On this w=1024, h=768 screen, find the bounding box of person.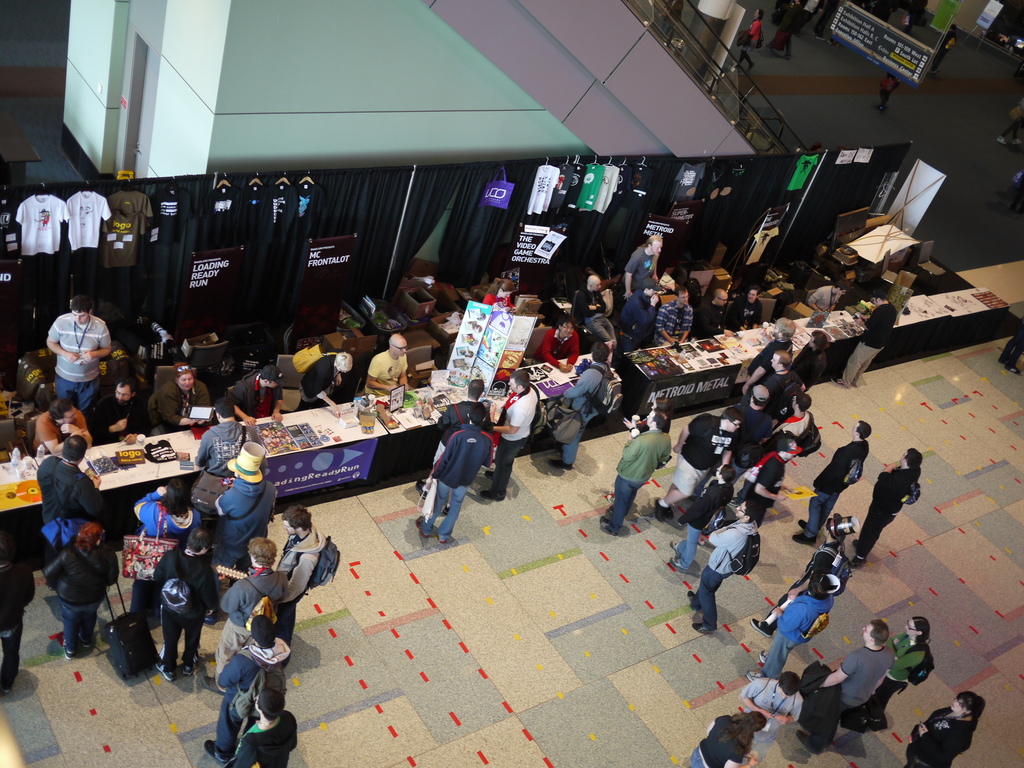
Bounding box: {"left": 729, "top": 379, "right": 774, "bottom": 461}.
